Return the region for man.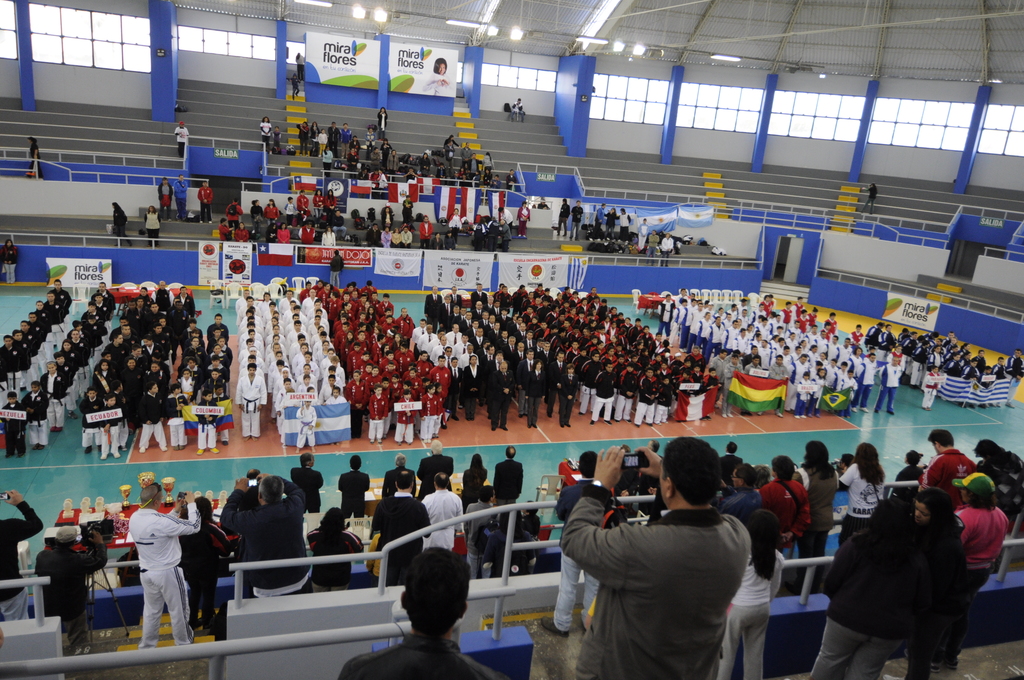
920,427,979,507.
